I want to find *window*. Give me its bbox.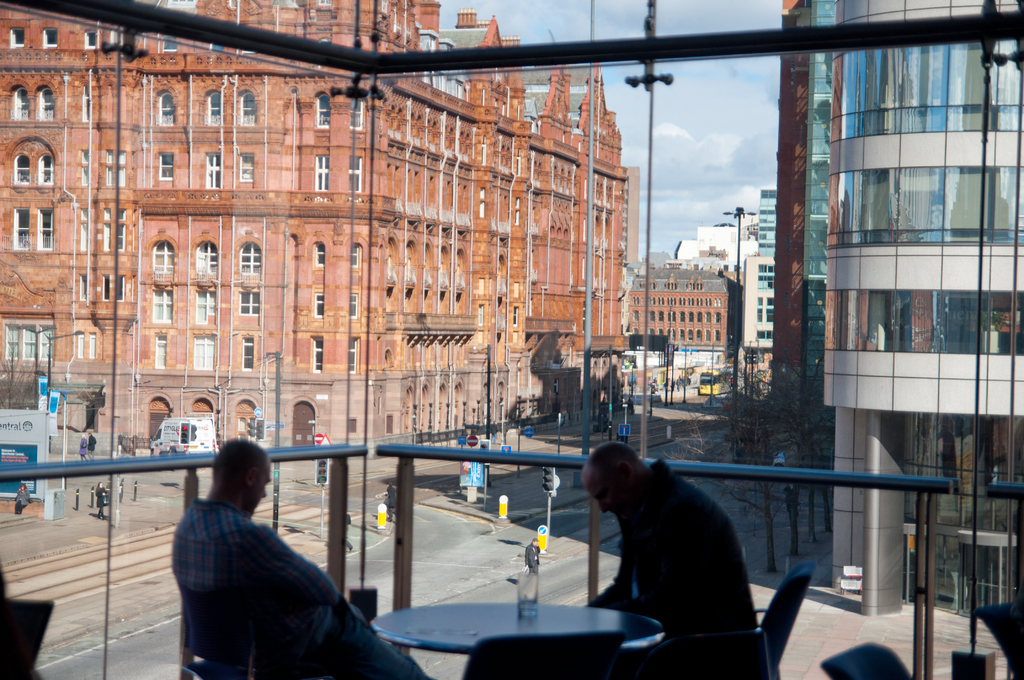
311:292:326:314.
